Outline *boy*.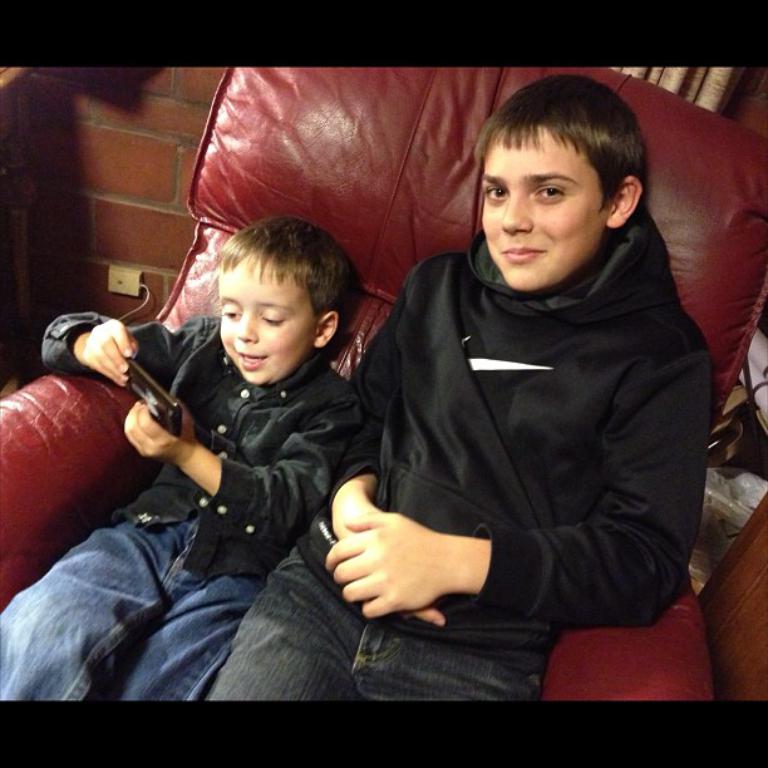
Outline: 0,218,374,710.
